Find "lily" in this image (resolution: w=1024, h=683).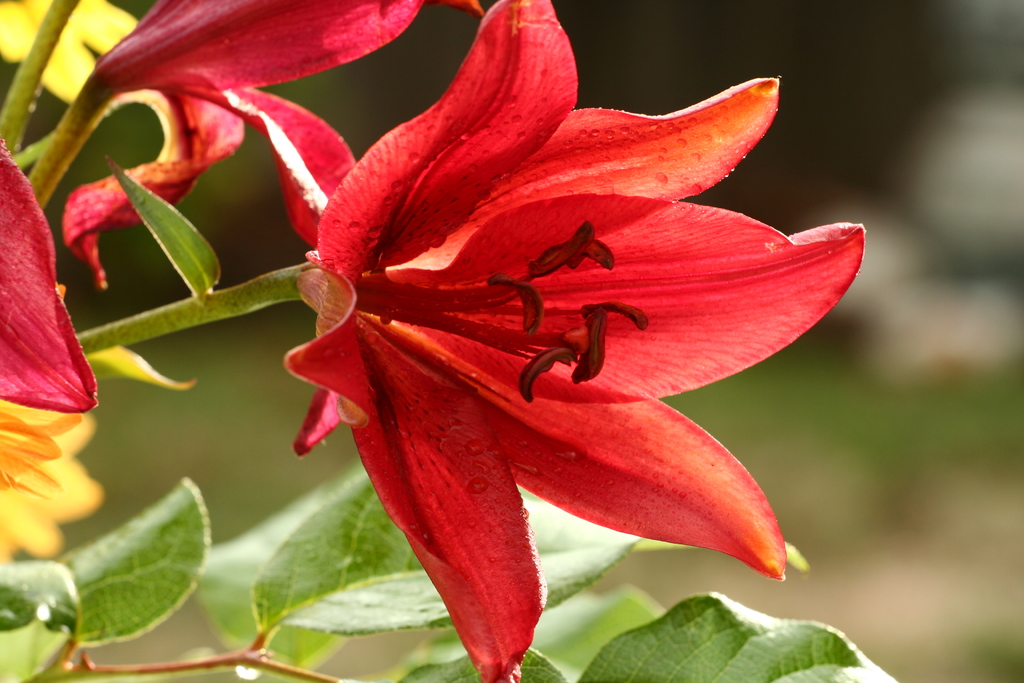
[61, 0, 483, 294].
